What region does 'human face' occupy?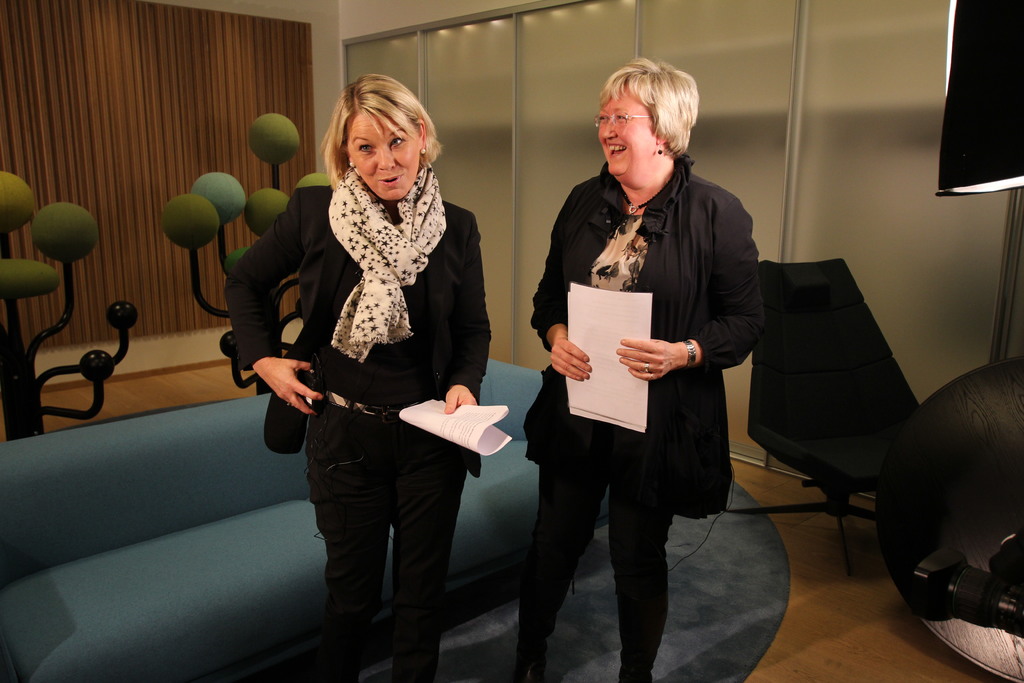
Rect(595, 84, 650, 177).
